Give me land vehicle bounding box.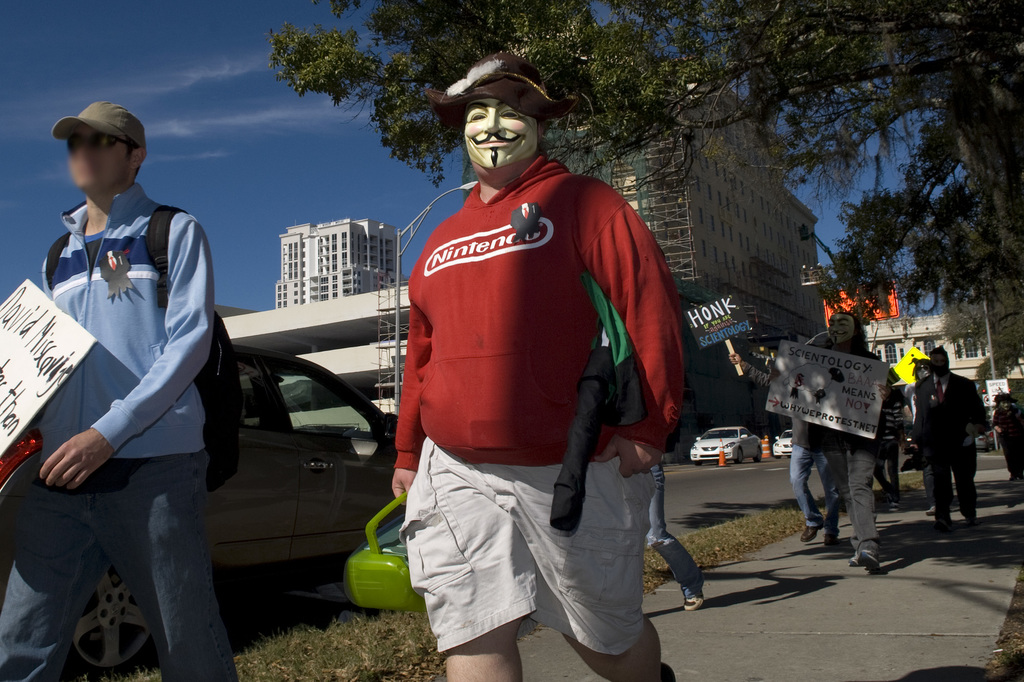
(left=776, top=431, right=793, bottom=455).
